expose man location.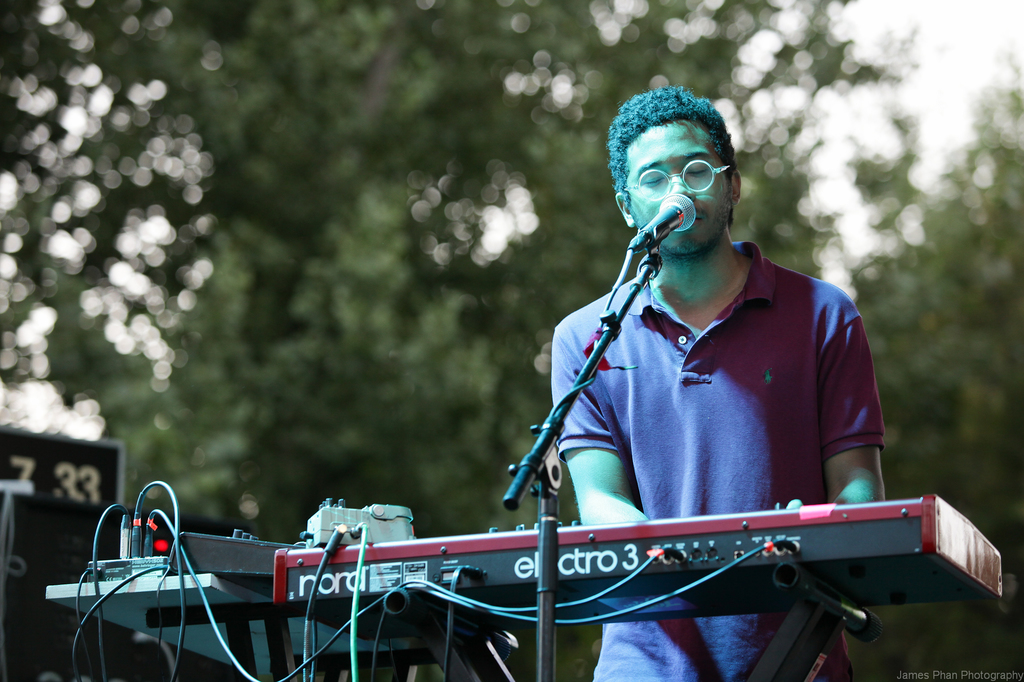
Exposed at 513, 104, 915, 605.
